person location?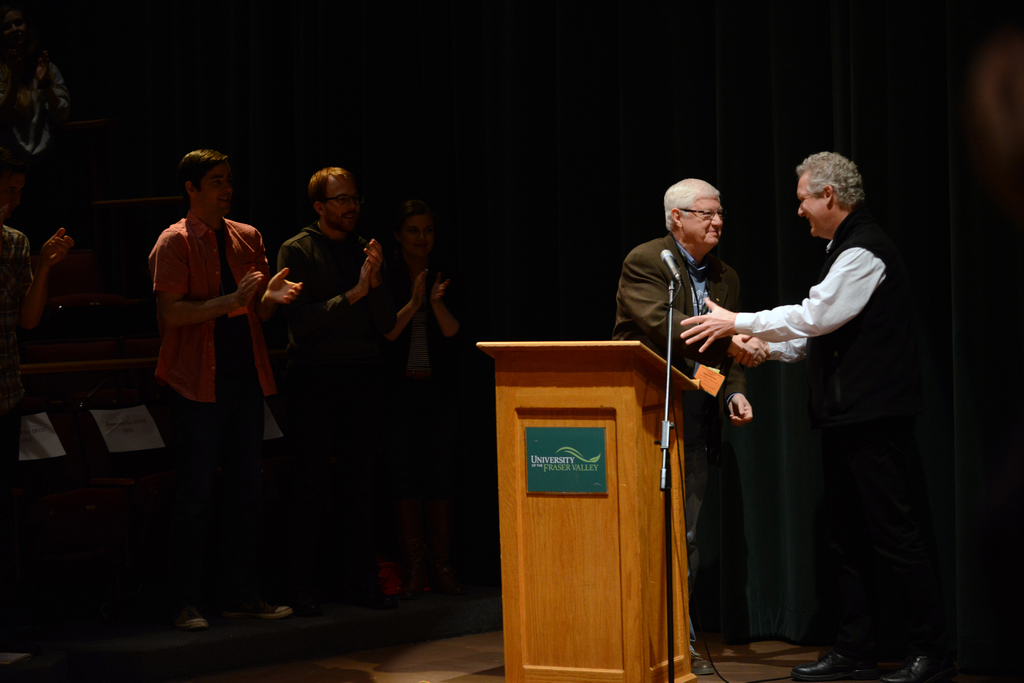
(x1=677, y1=144, x2=942, y2=682)
